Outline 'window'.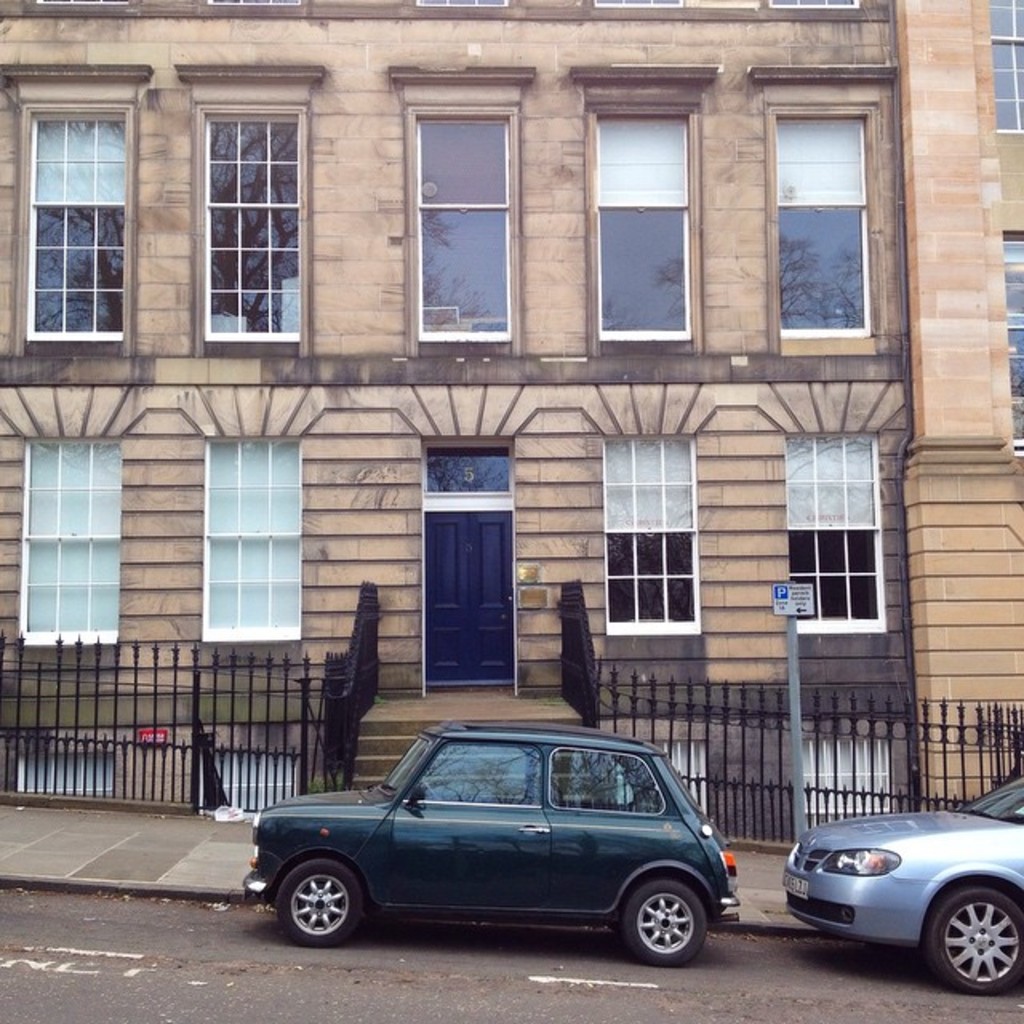
Outline: BBox(594, 0, 680, 3).
